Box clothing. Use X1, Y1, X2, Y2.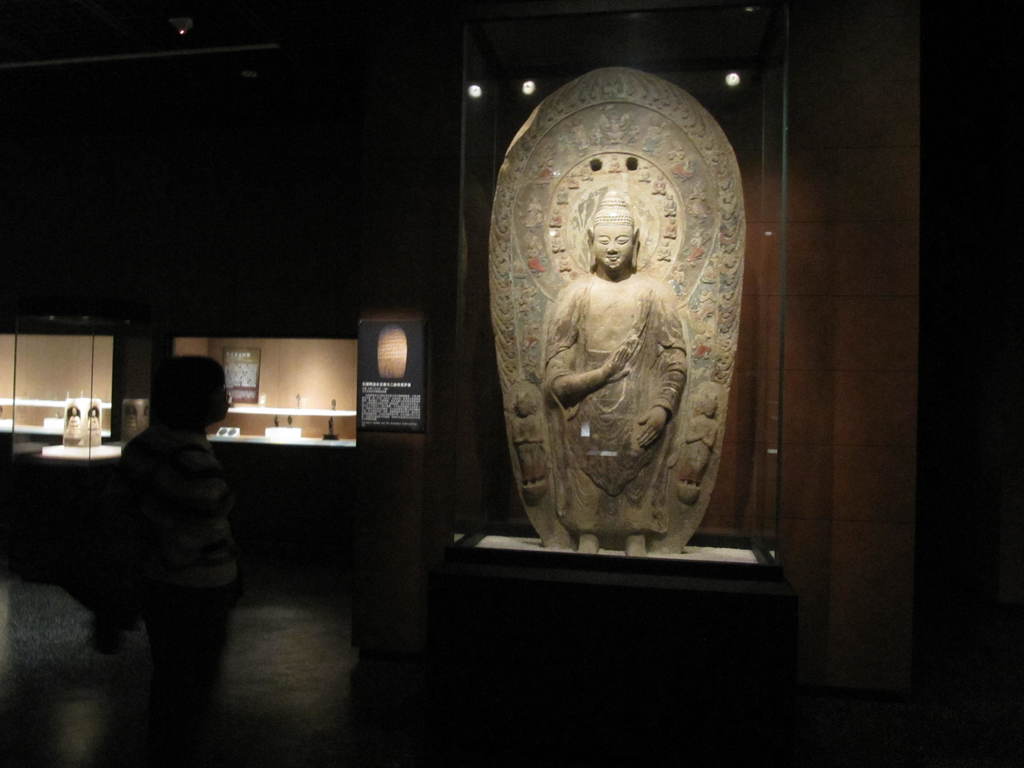
523, 253, 547, 265.
